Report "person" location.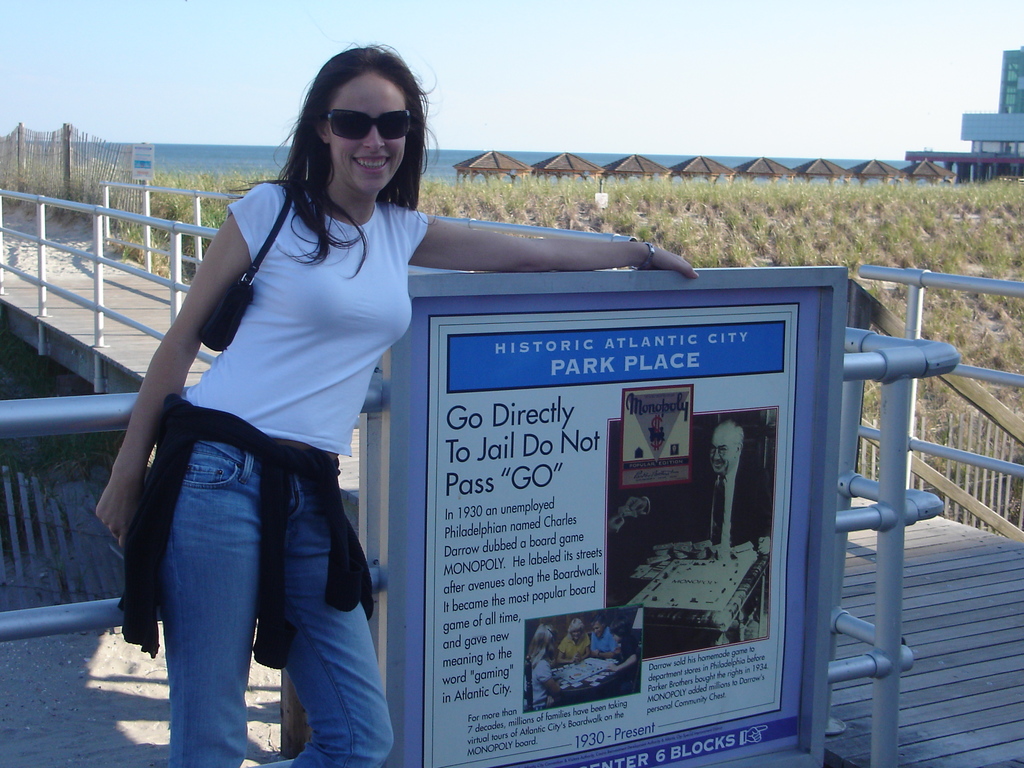
Report: locate(525, 623, 567, 710).
